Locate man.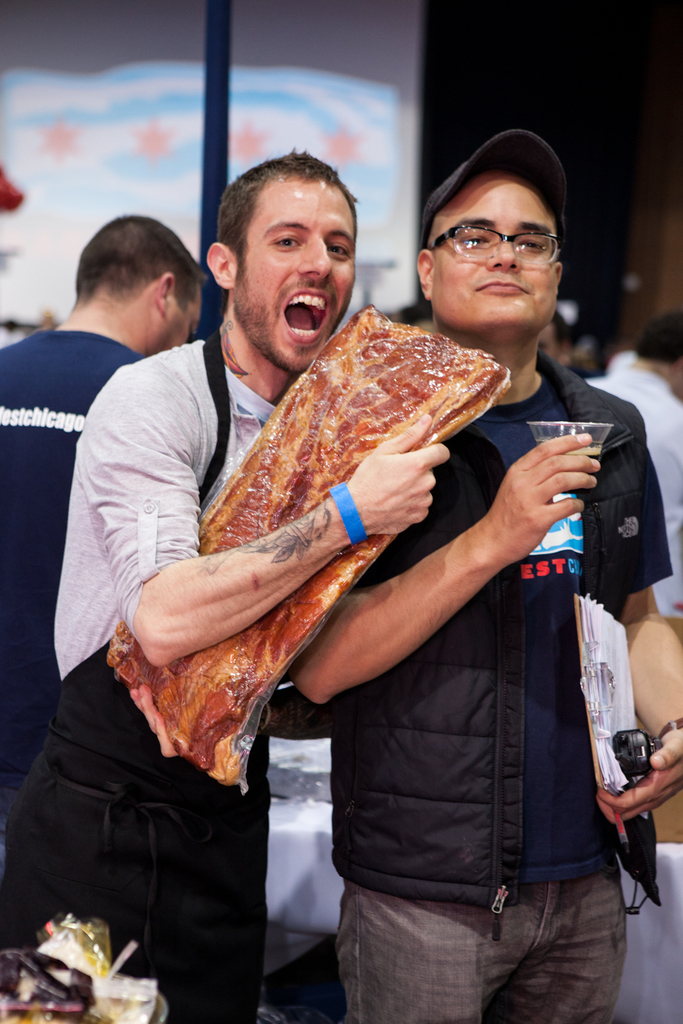
Bounding box: detection(573, 307, 682, 624).
